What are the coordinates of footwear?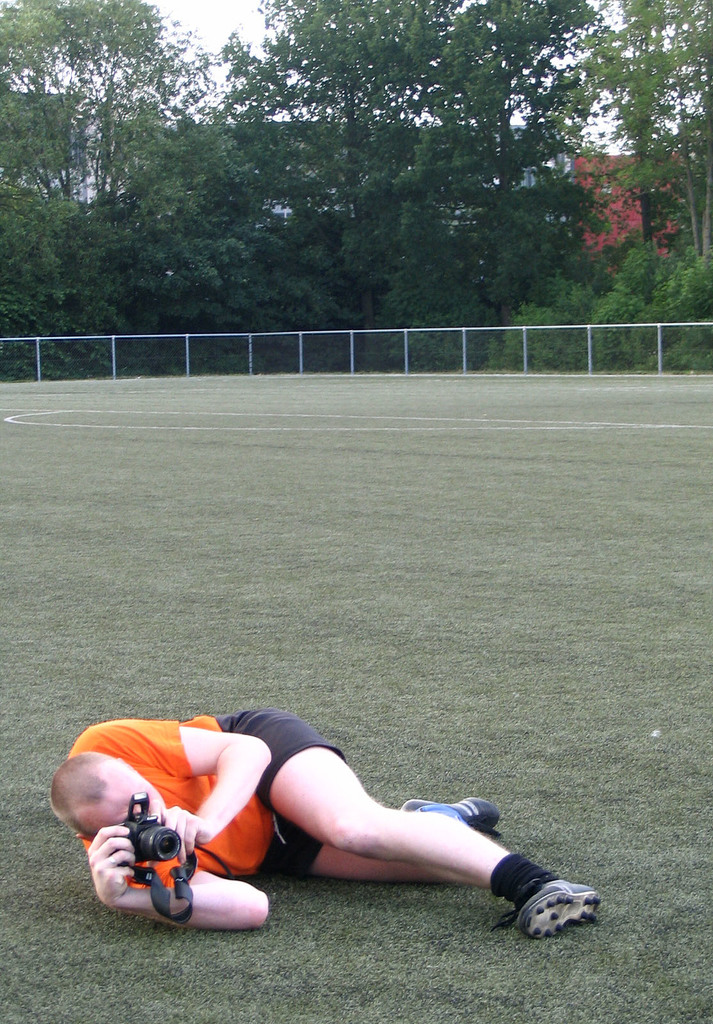
region(400, 796, 498, 828).
